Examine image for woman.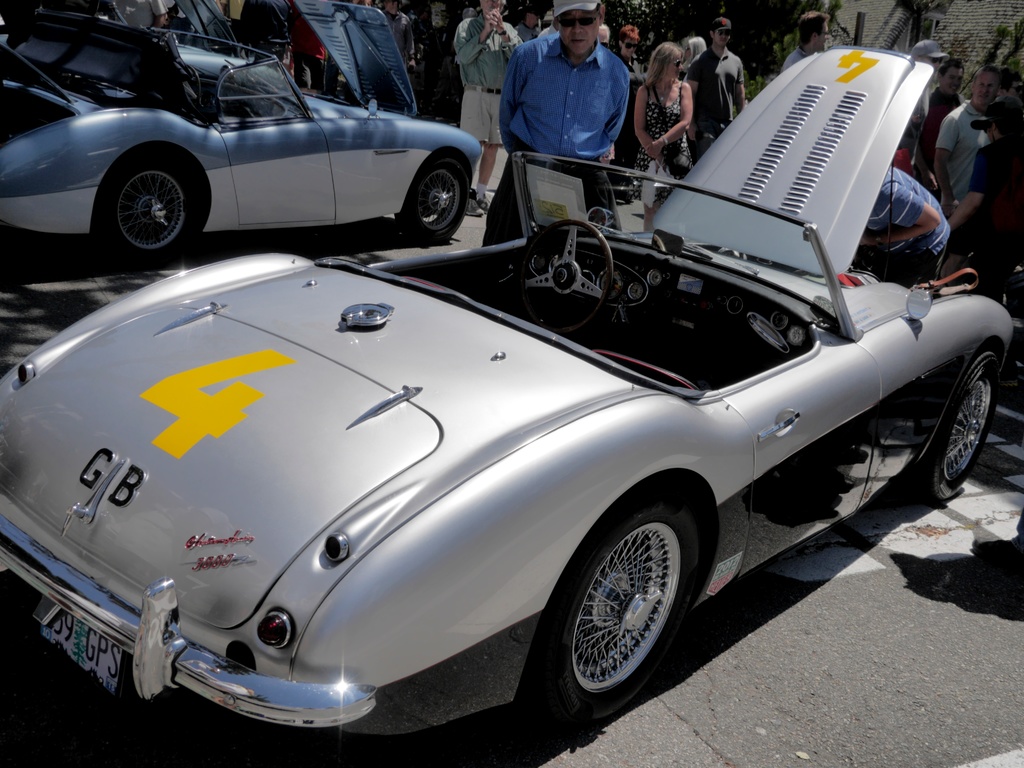
Examination result: bbox=(634, 44, 692, 233).
